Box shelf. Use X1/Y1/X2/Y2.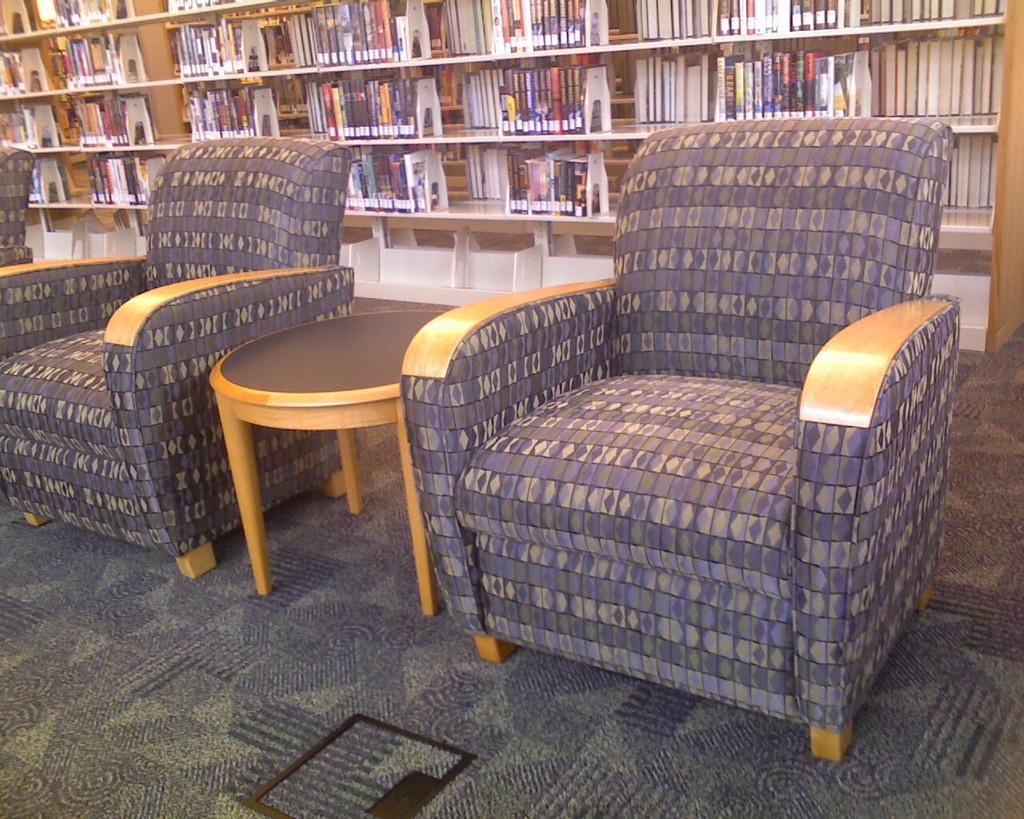
0/0/1023/357.
